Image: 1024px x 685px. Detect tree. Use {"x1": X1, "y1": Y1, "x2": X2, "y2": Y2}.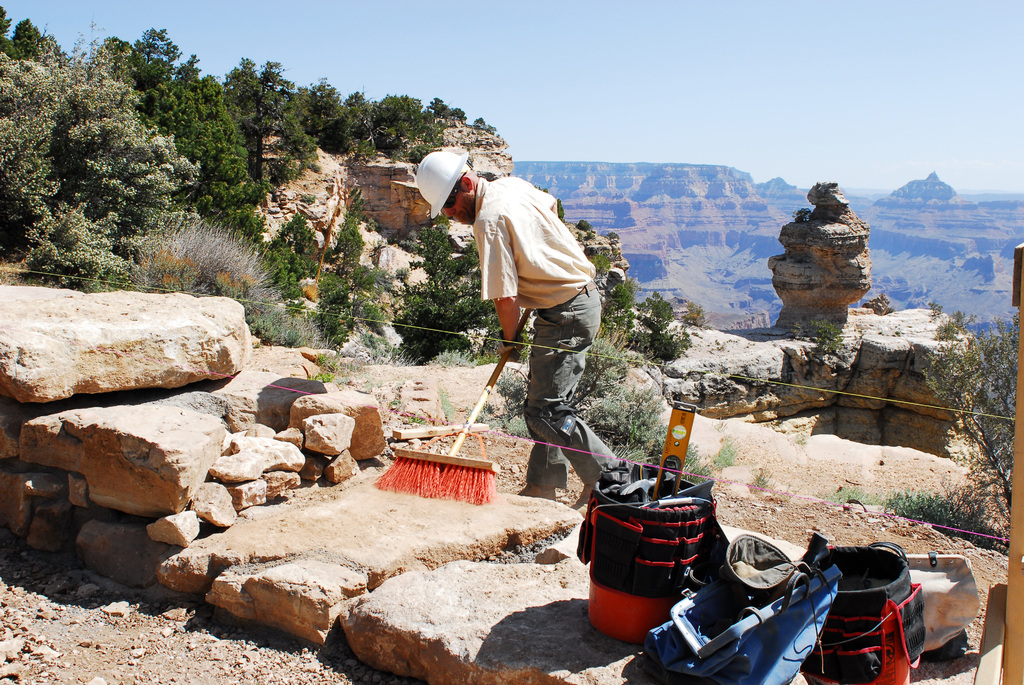
{"x1": 0, "y1": 6, "x2": 24, "y2": 59}.
